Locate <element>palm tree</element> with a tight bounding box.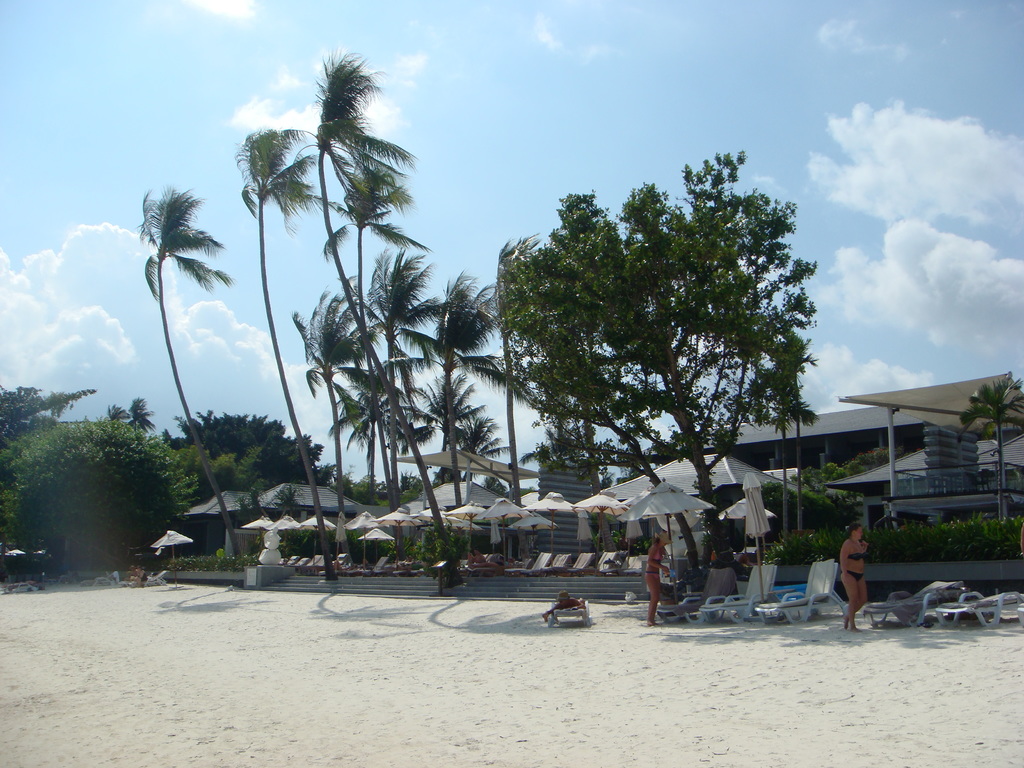
239:121:331:588.
